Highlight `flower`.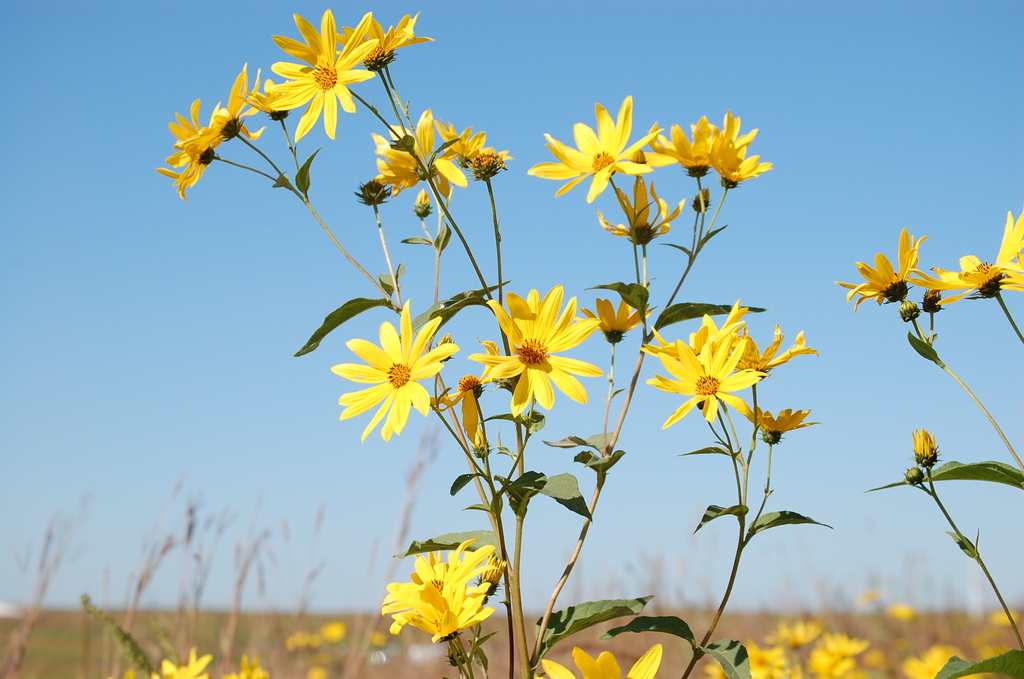
Highlighted region: bbox=(597, 171, 688, 251).
